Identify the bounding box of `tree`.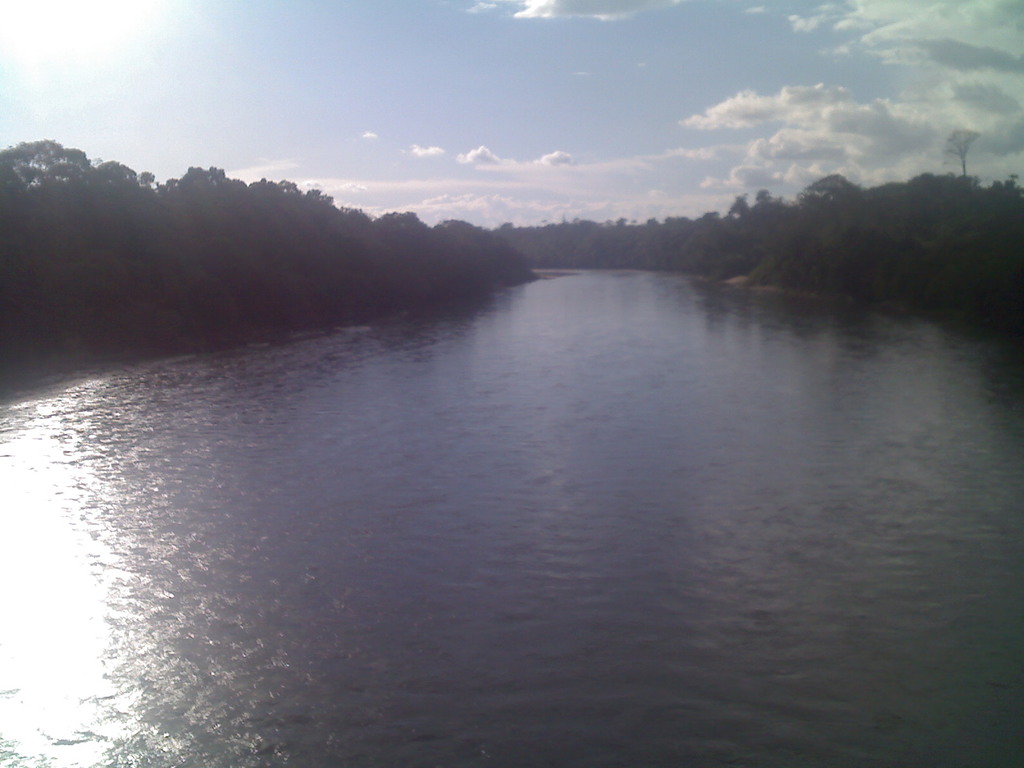
bbox=(724, 189, 760, 237).
